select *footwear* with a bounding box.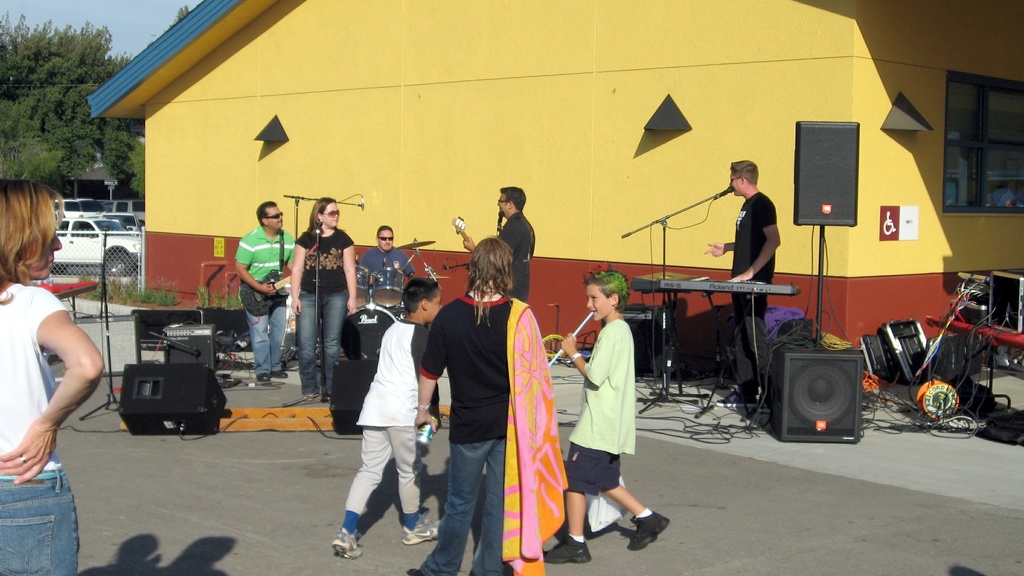
left=718, top=387, right=757, bottom=411.
